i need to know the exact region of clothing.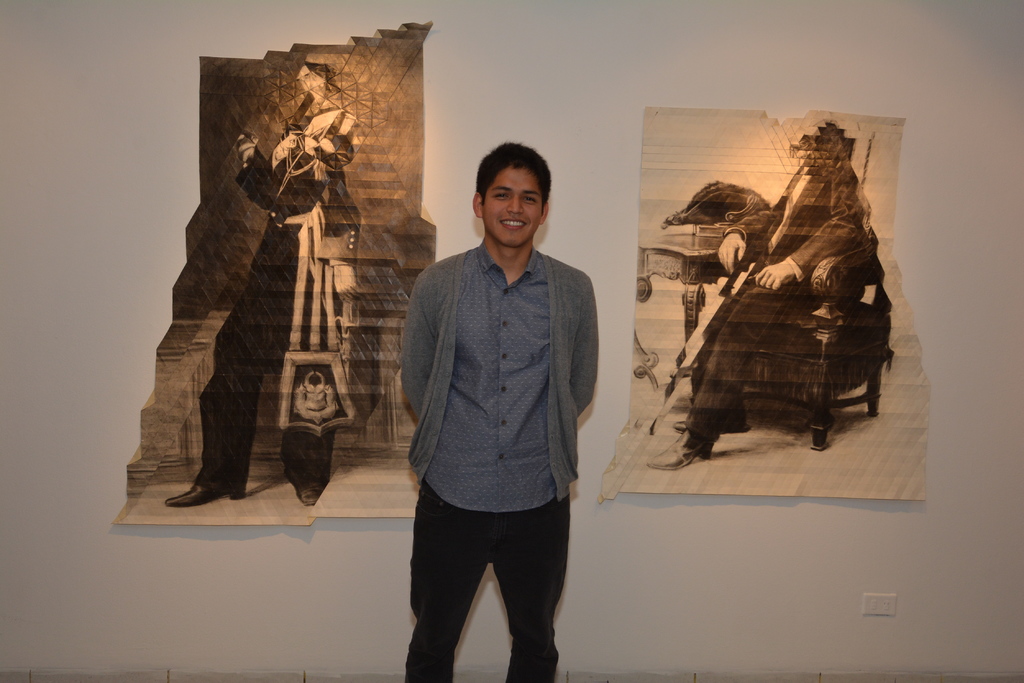
Region: detection(401, 235, 602, 682).
